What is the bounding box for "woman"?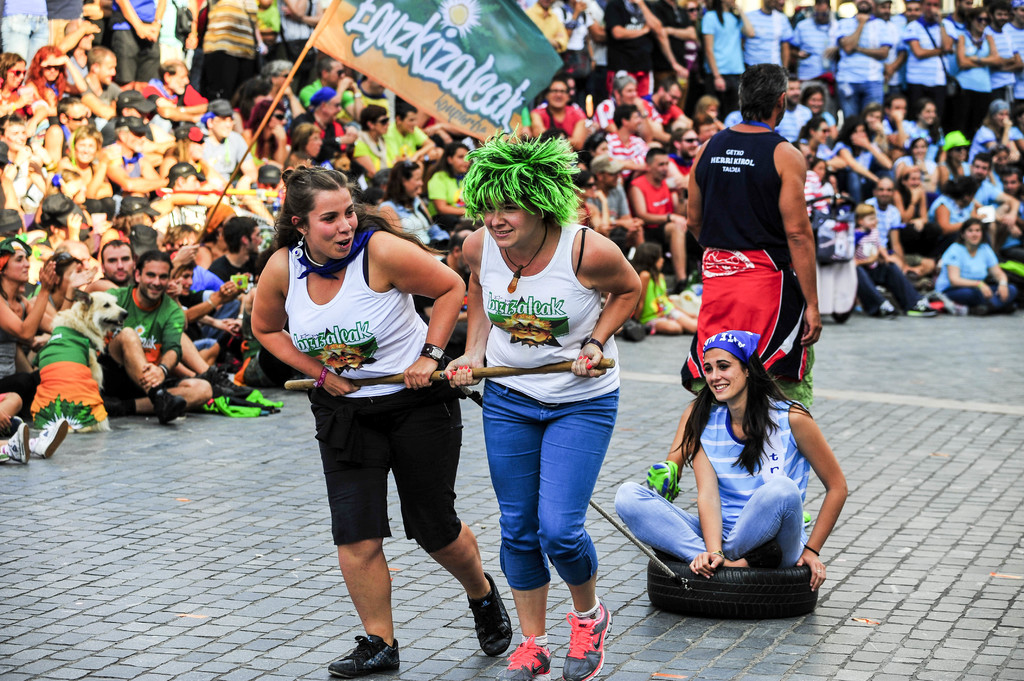
(x1=794, y1=118, x2=837, y2=166).
